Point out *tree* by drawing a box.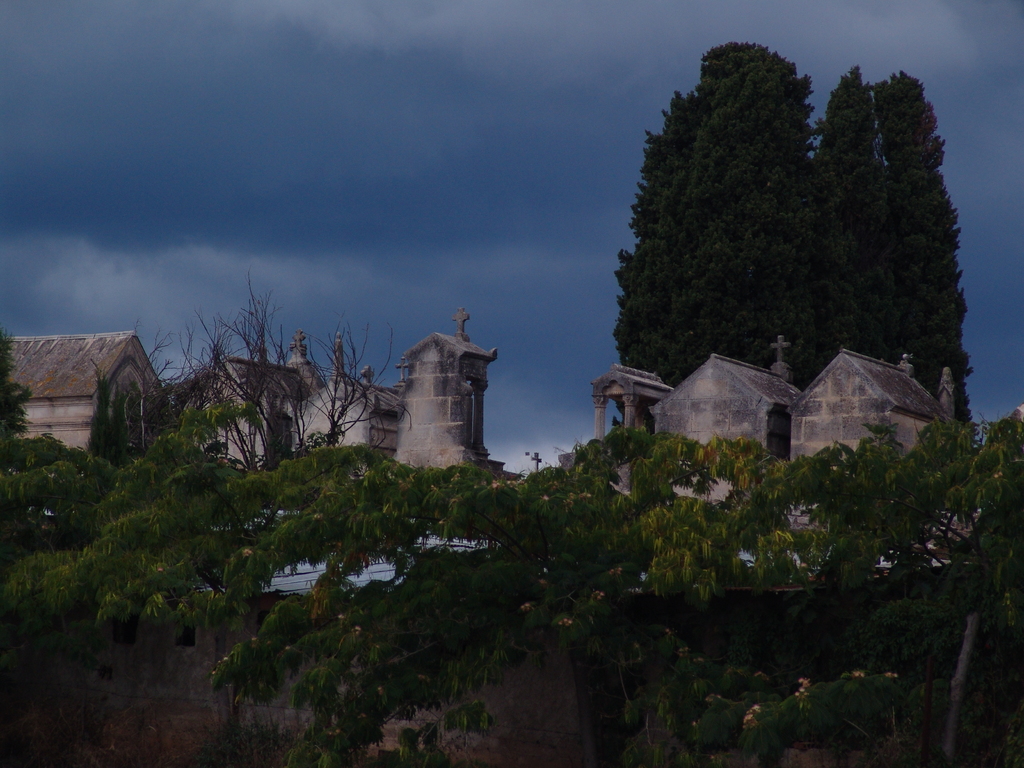
[x1=127, y1=265, x2=417, y2=490].
